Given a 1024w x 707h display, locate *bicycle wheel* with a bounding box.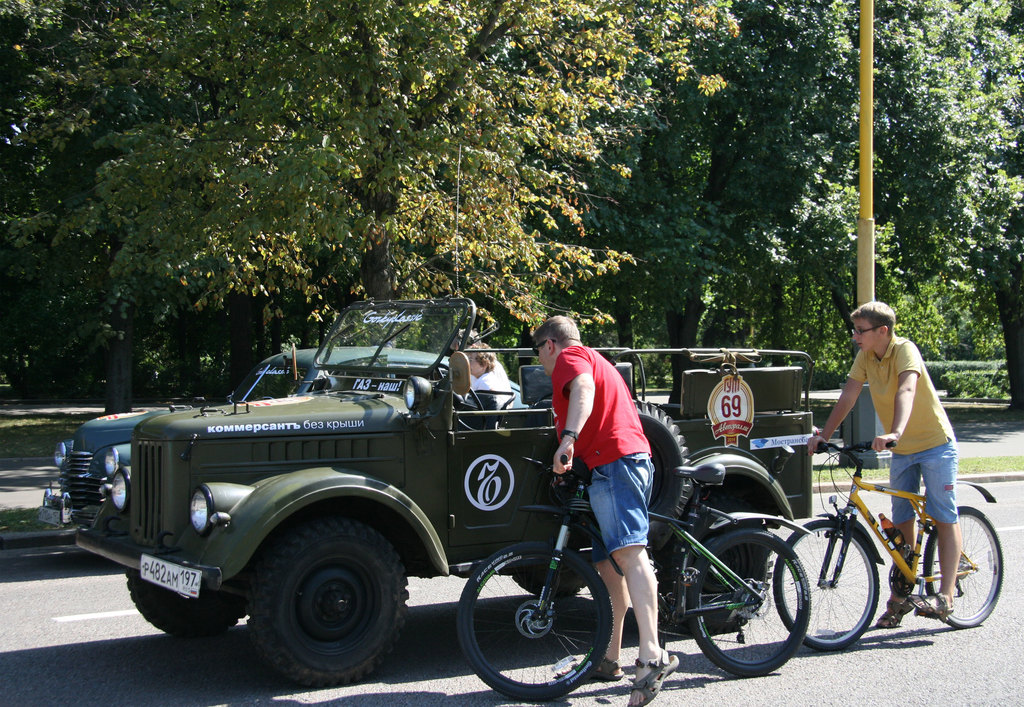
Located: 770 514 880 653.
